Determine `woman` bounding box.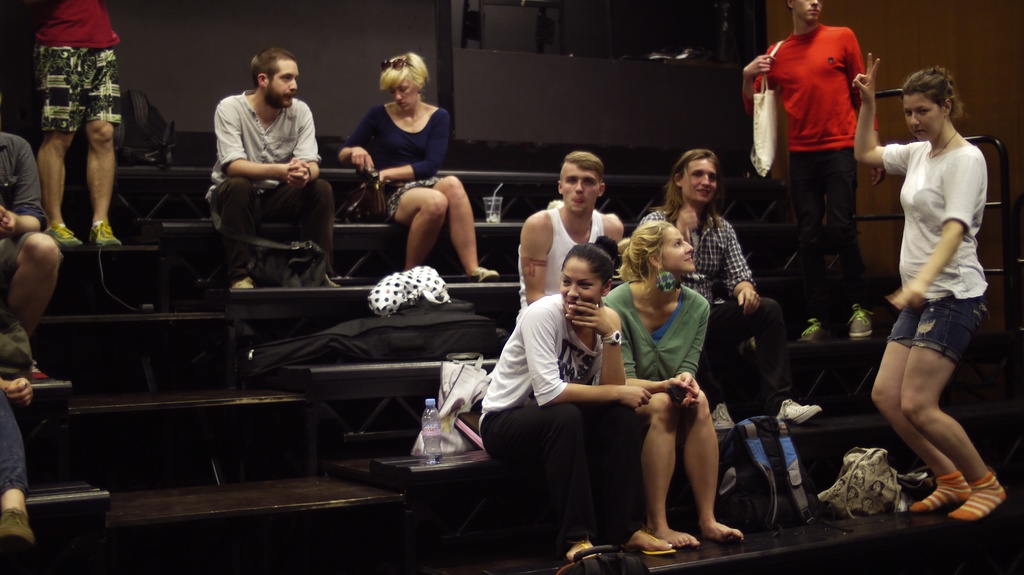
Determined: locate(632, 152, 836, 424).
